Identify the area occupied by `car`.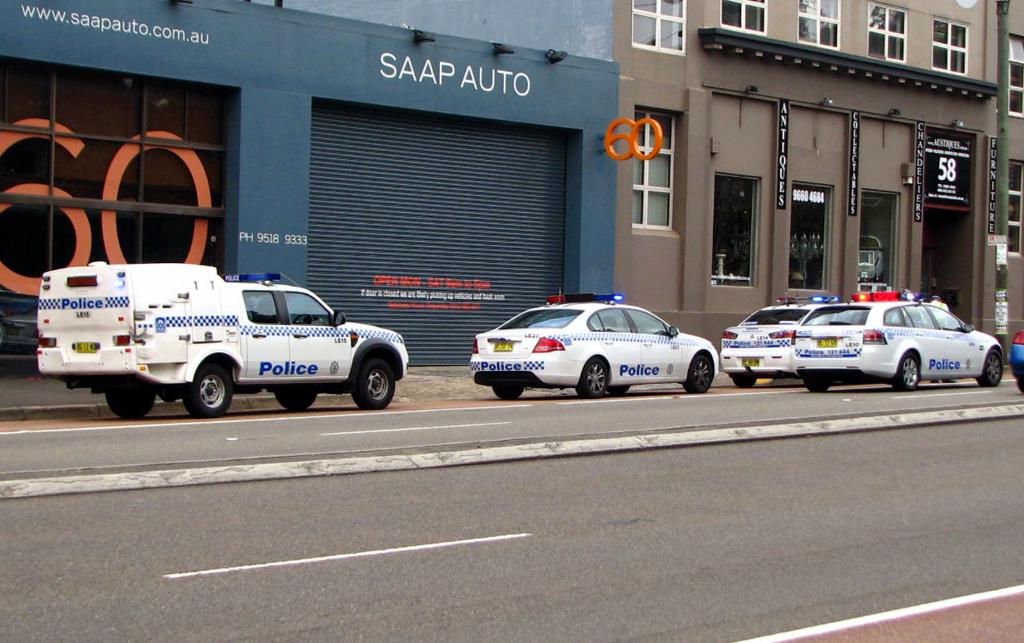
Area: crop(718, 290, 851, 387).
